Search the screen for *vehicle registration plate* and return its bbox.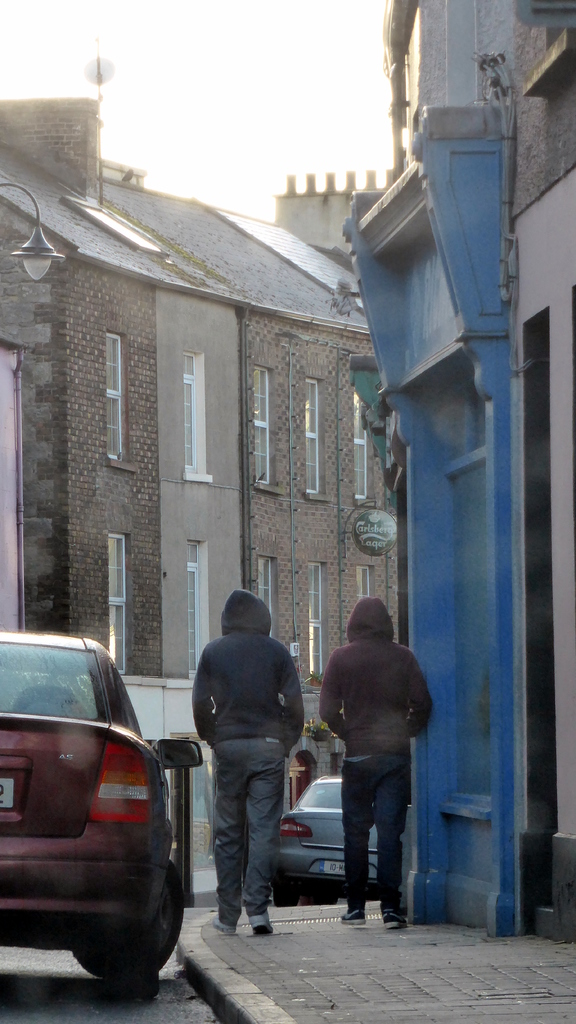
Found: left=0, top=777, right=13, bottom=813.
